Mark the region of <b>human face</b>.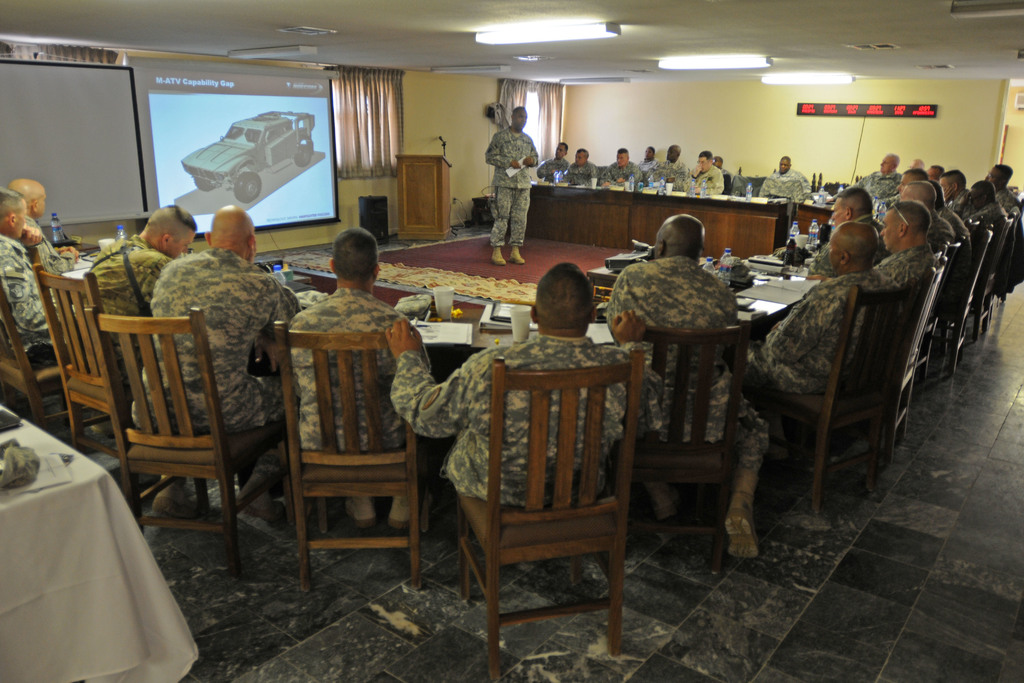
Region: [14, 201, 25, 241].
